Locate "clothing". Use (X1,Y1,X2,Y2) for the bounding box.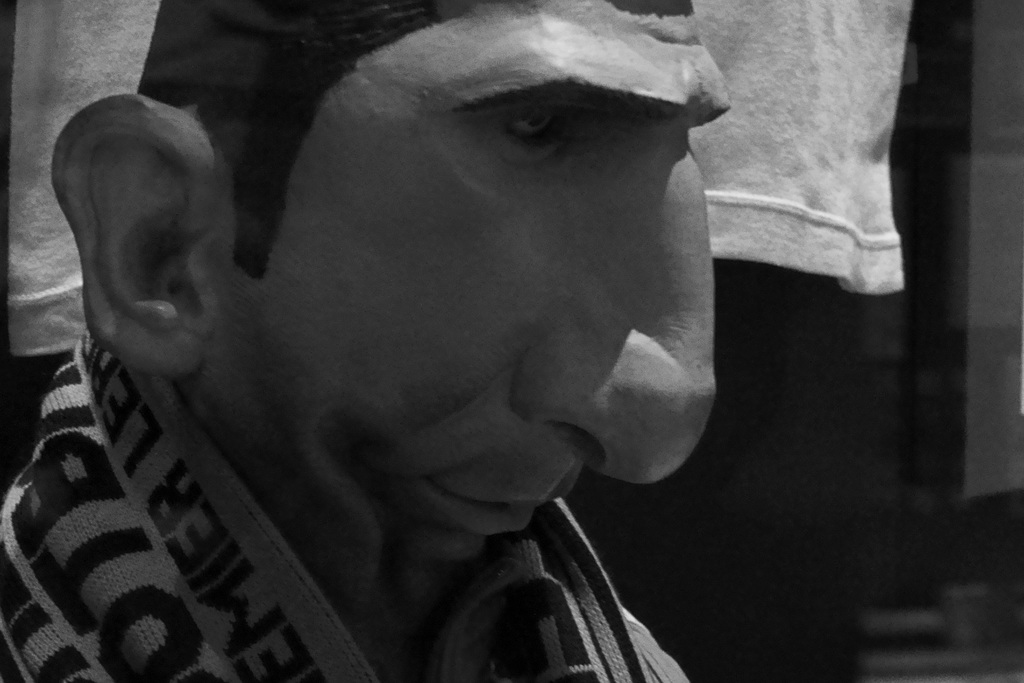
(1,0,913,368).
